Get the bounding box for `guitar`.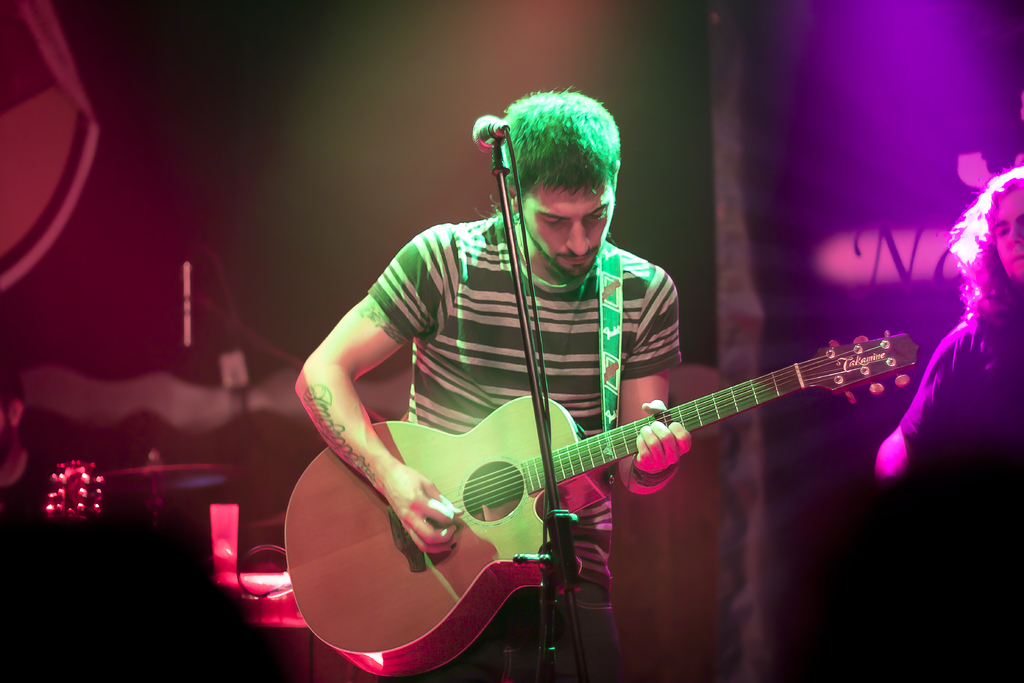
<box>284,325,918,680</box>.
